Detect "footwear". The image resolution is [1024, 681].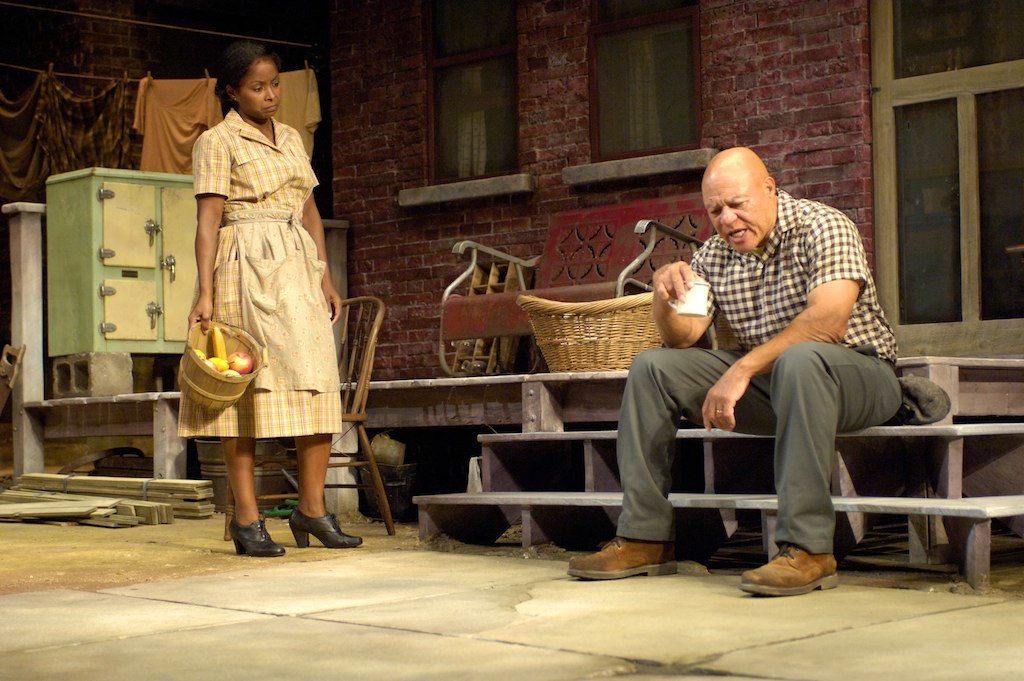
(left=566, top=535, right=683, bottom=579).
